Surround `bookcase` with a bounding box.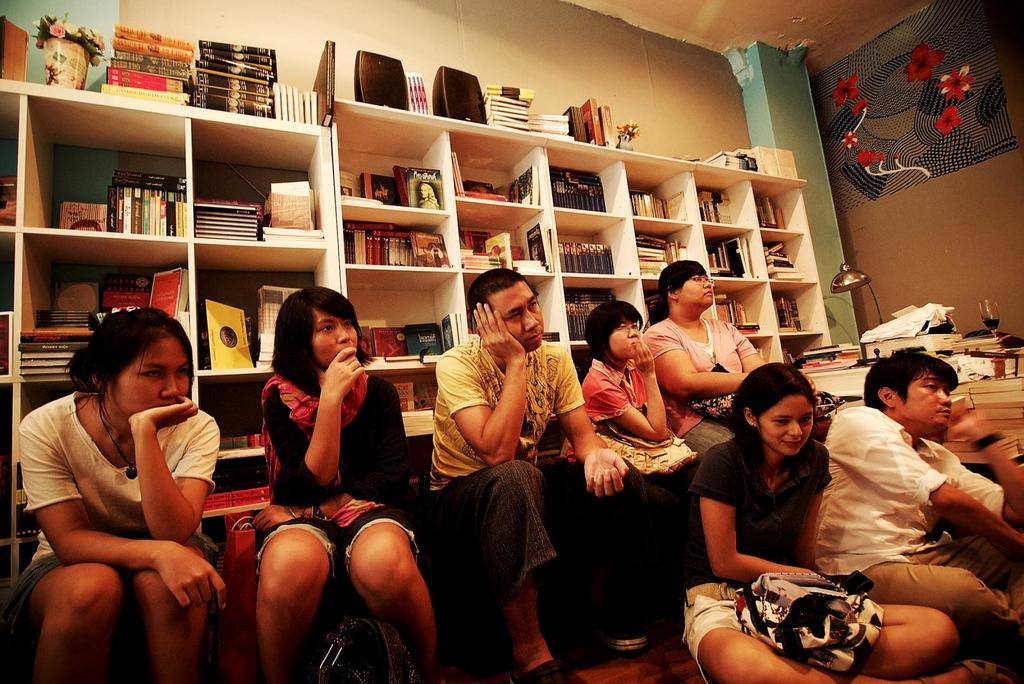
left=0, top=32, right=837, bottom=596.
